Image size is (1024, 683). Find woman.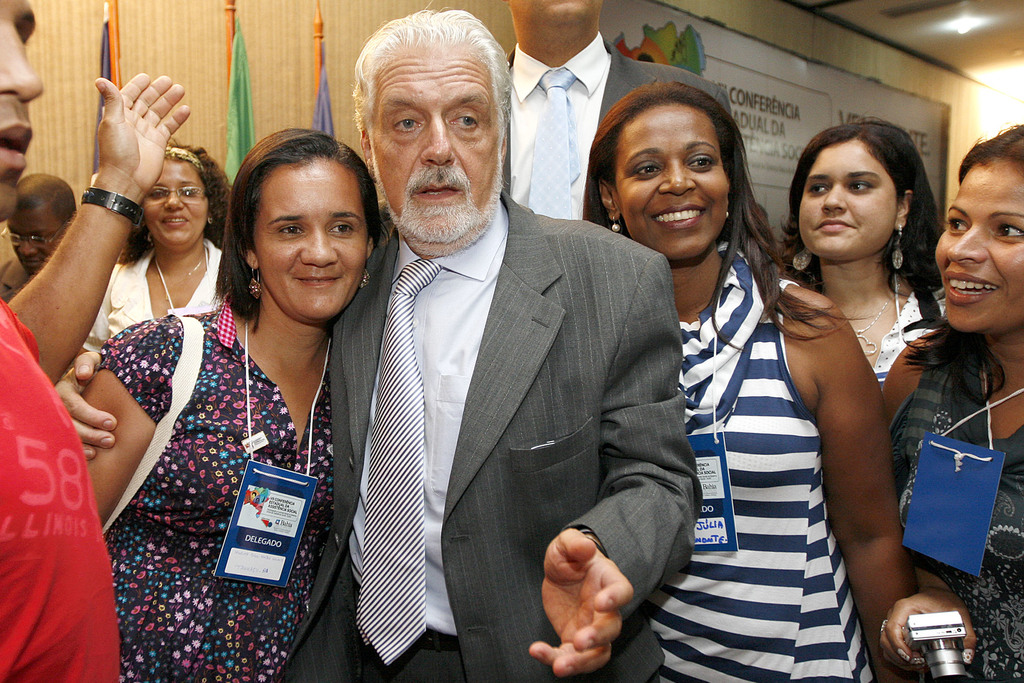
pyautogui.locateOnScreen(867, 128, 1023, 682).
